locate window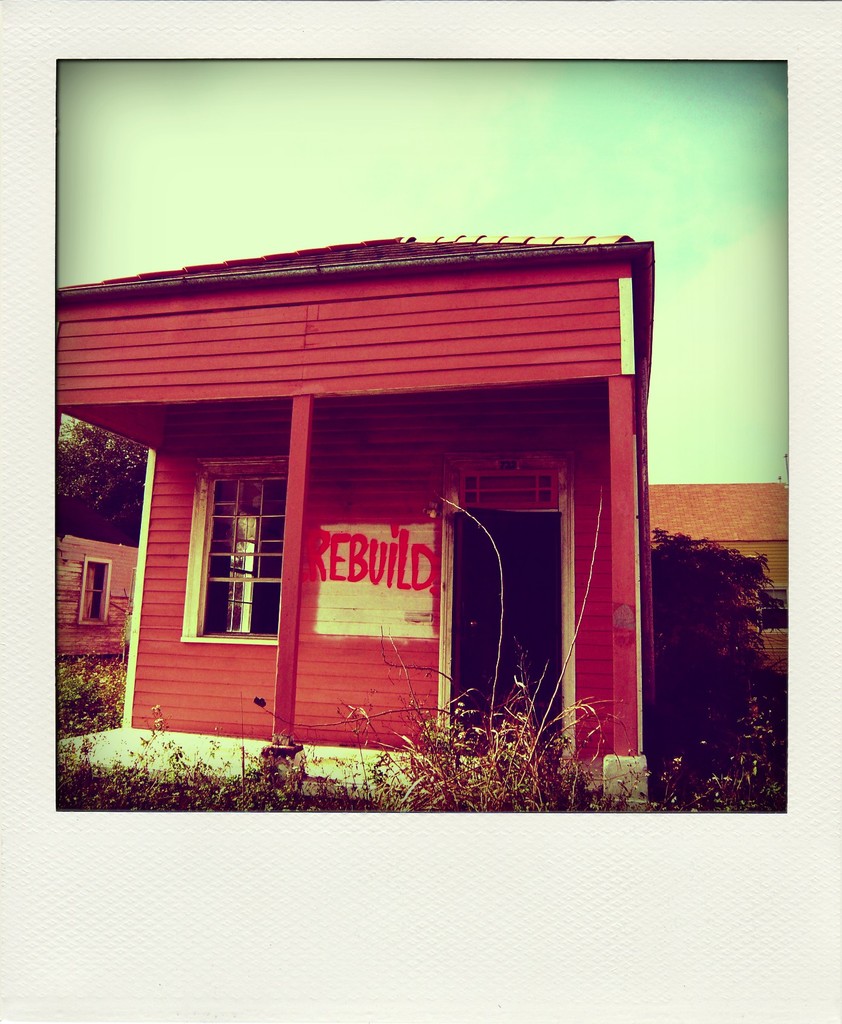
rect(79, 557, 115, 623)
